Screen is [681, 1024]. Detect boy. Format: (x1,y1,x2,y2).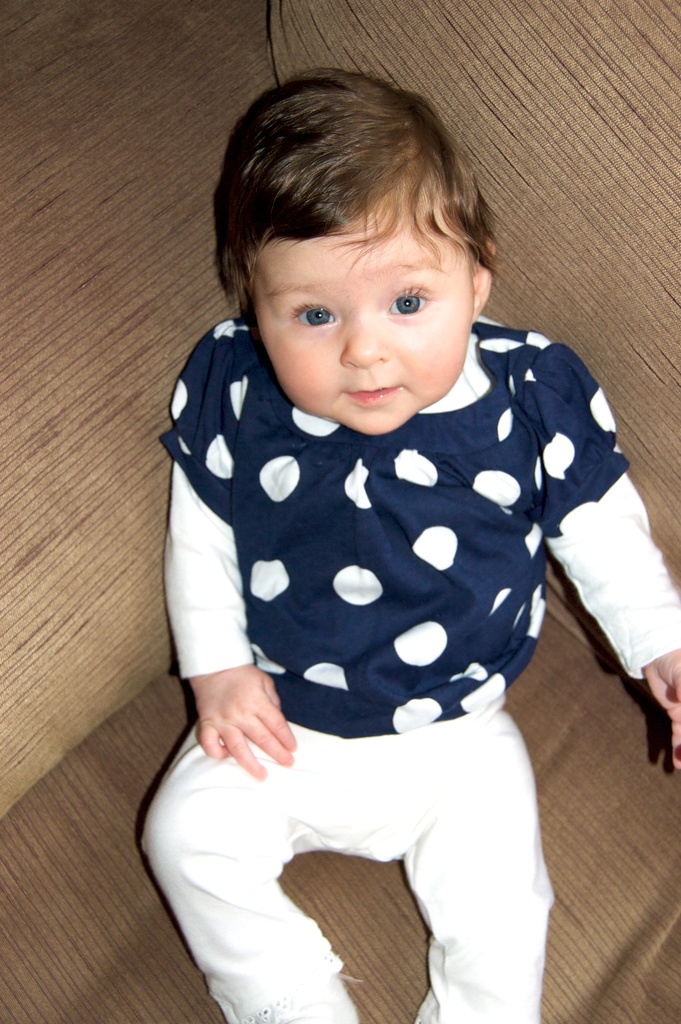
(142,63,680,1023).
